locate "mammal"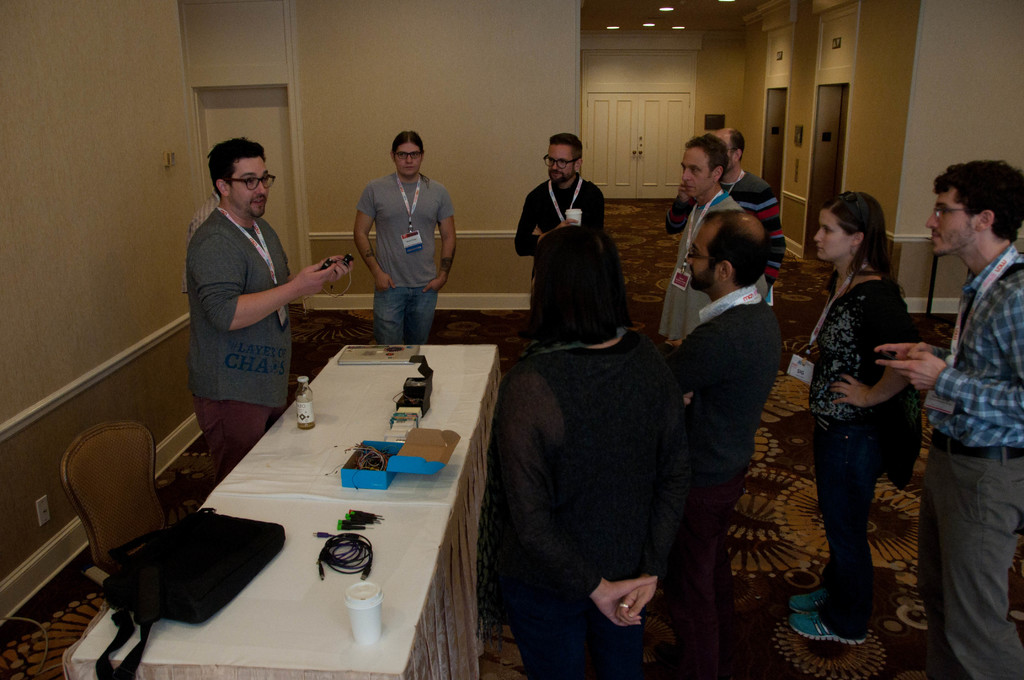
left=663, top=124, right=794, bottom=293
